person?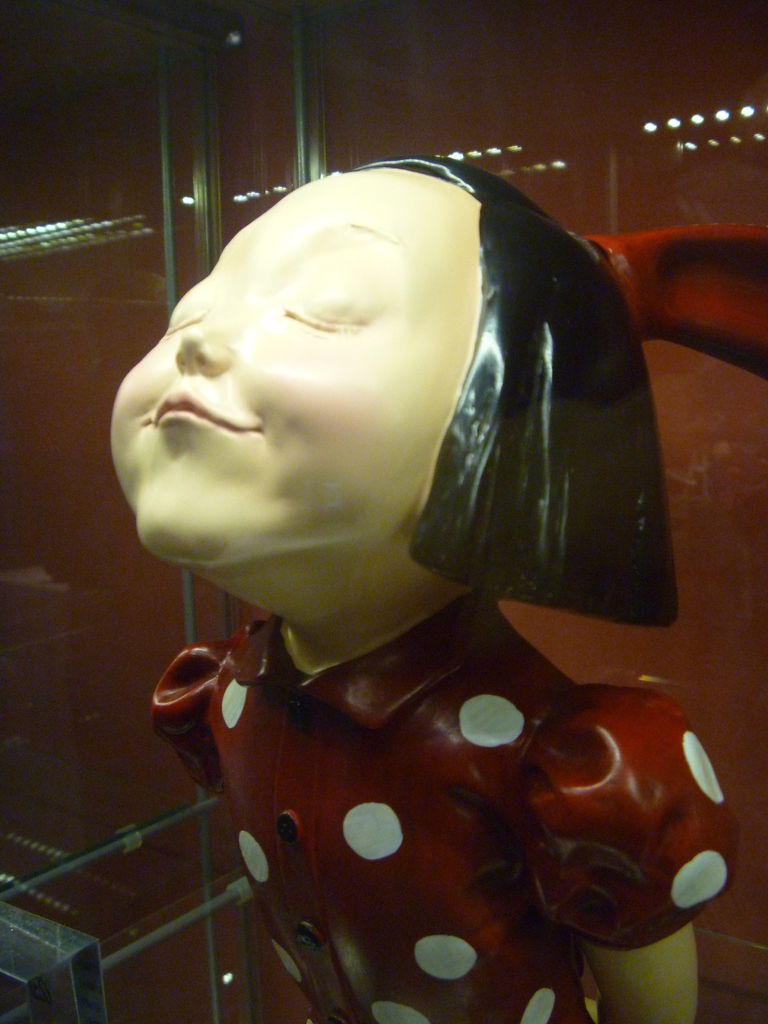
[44, 136, 742, 968]
